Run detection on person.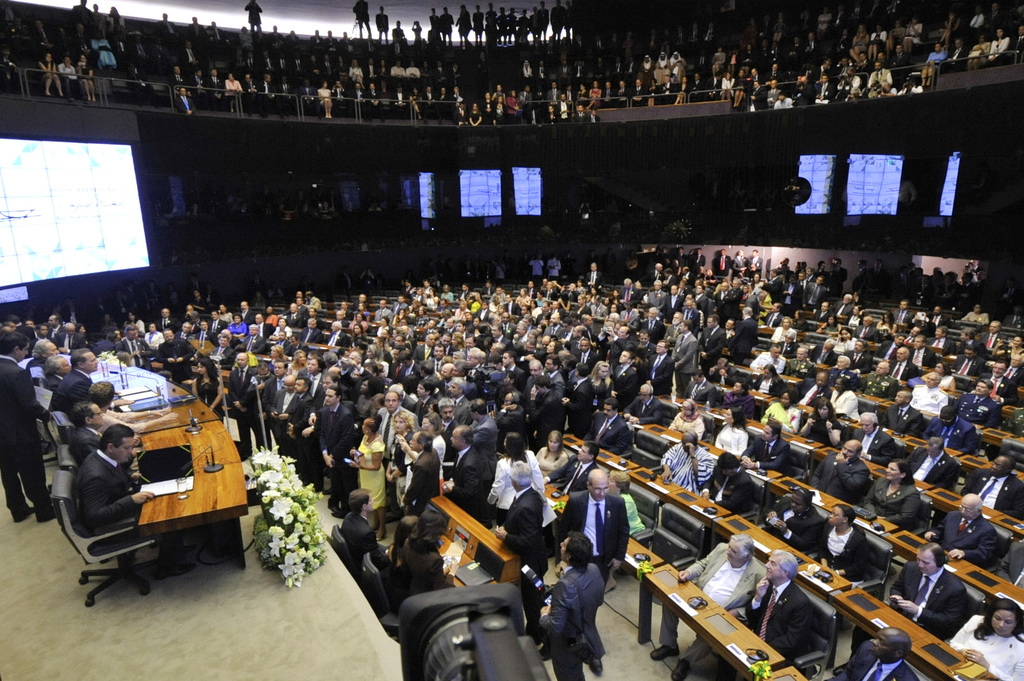
Result: rect(833, 296, 856, 322).
